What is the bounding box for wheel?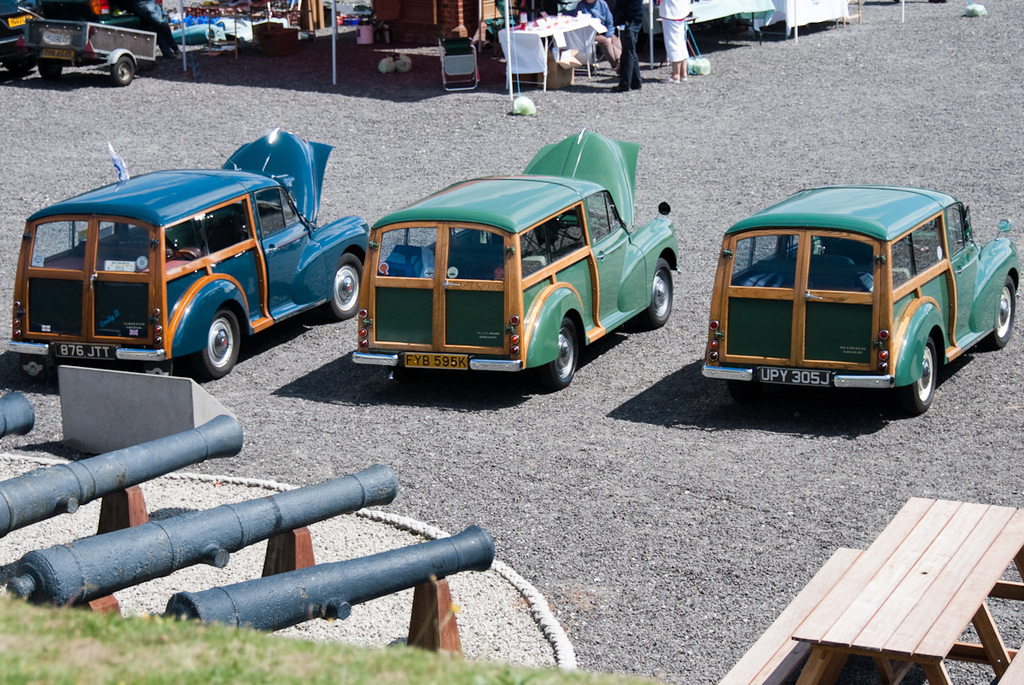
l=200, t=308, r=238, b=374.
